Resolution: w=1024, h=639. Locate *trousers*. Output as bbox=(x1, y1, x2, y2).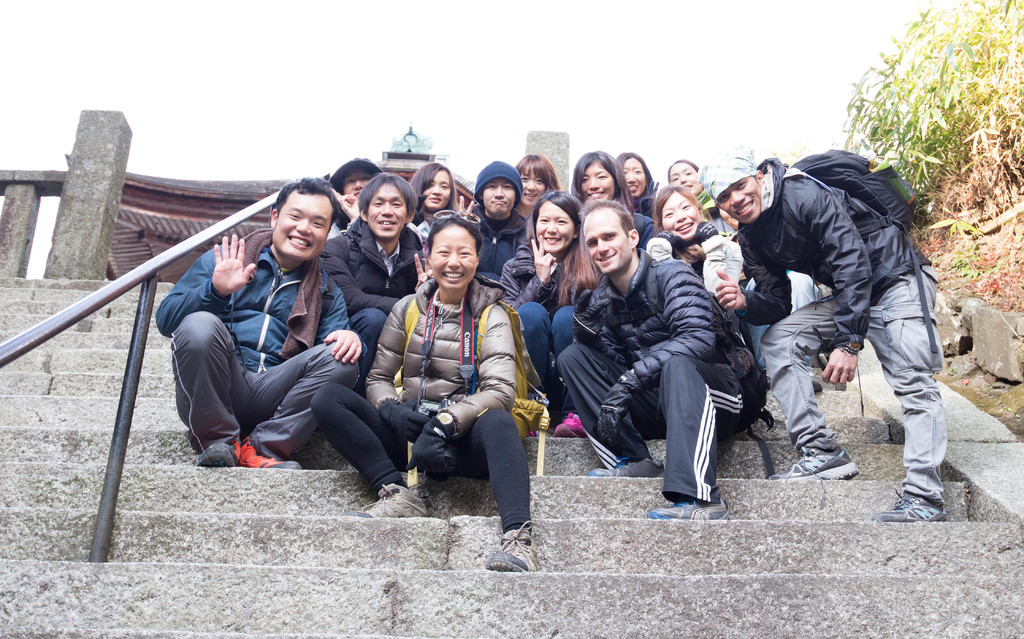
bbox=(304, 381, 540, 534).
